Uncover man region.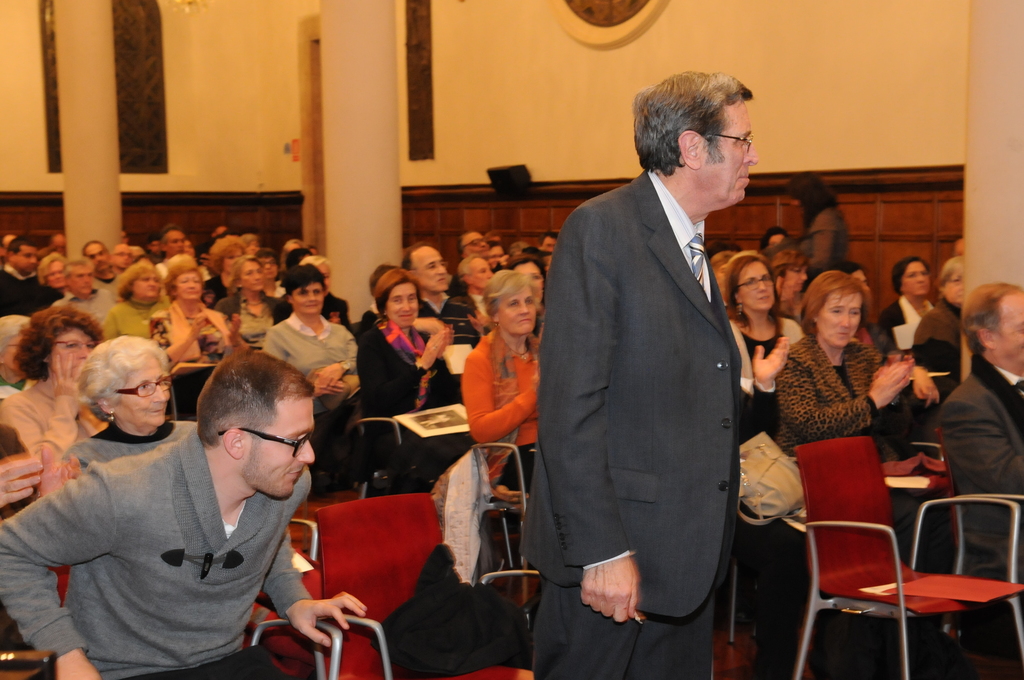
Uncovered: (508, 69, 762, 679).
